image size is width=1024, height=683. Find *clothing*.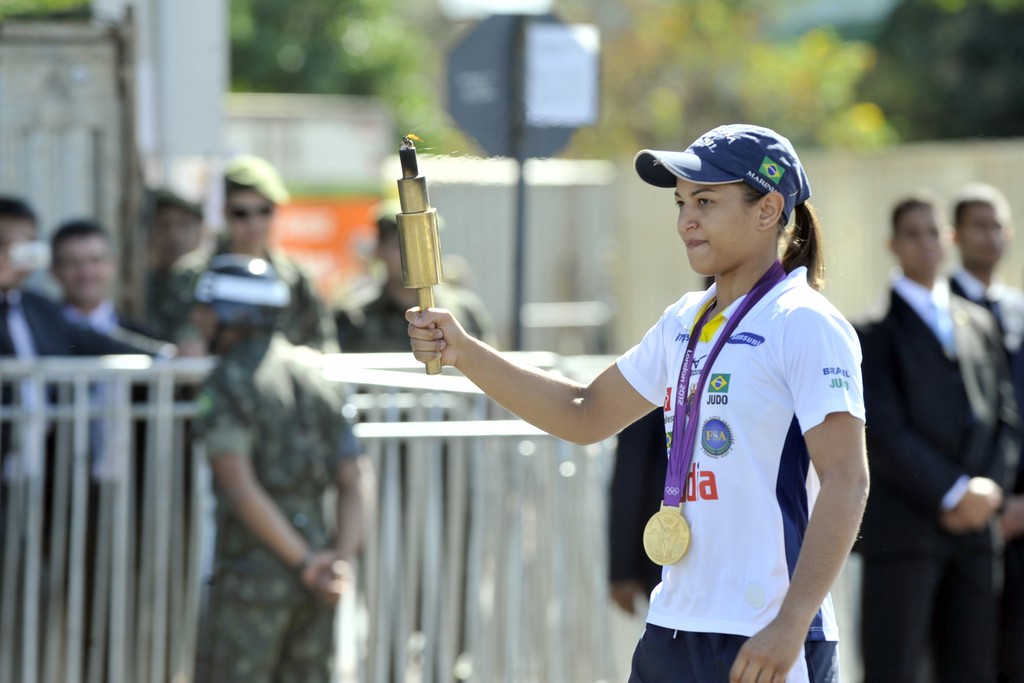
x1=950 y1=265 x2=1023 y2=682.
